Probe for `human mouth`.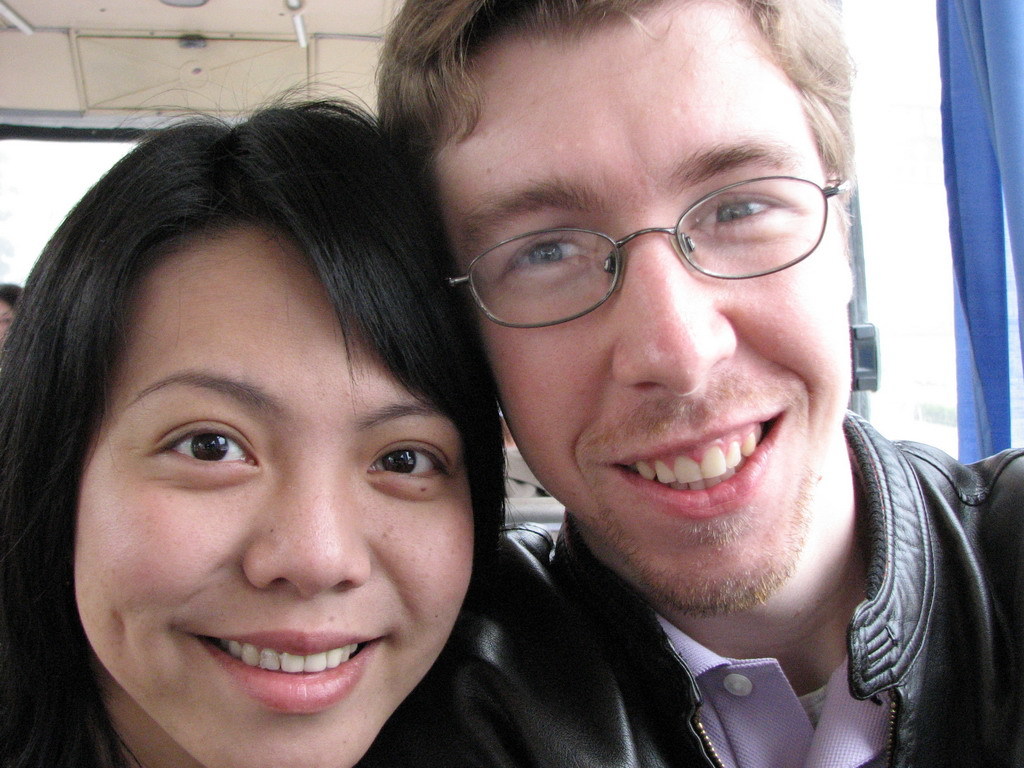
Probe result: x1=624, y1=430, x2=792, y2=520.
